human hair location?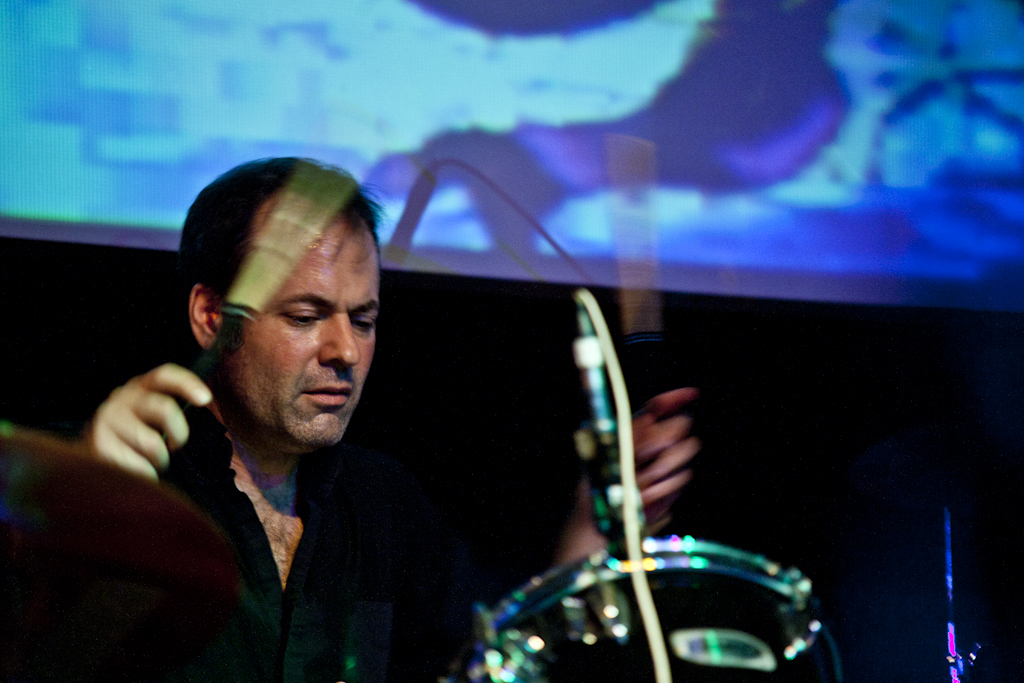
177 145 393 362
